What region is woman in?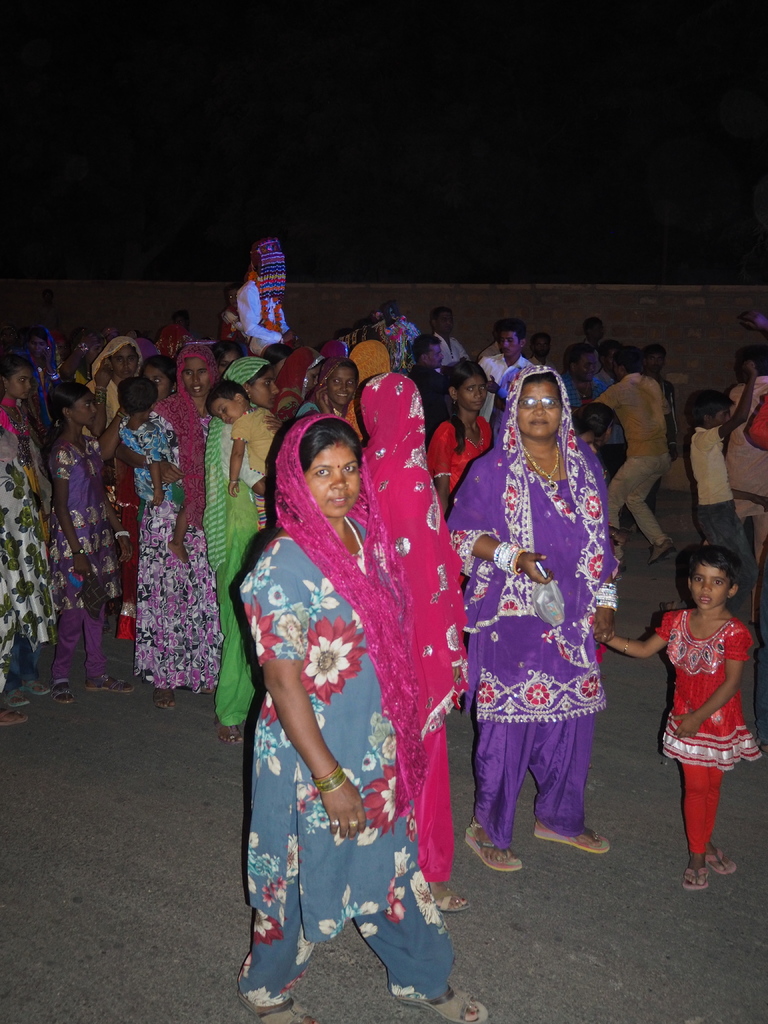
[x1=444, y1=350, x2=620, y2=876].
